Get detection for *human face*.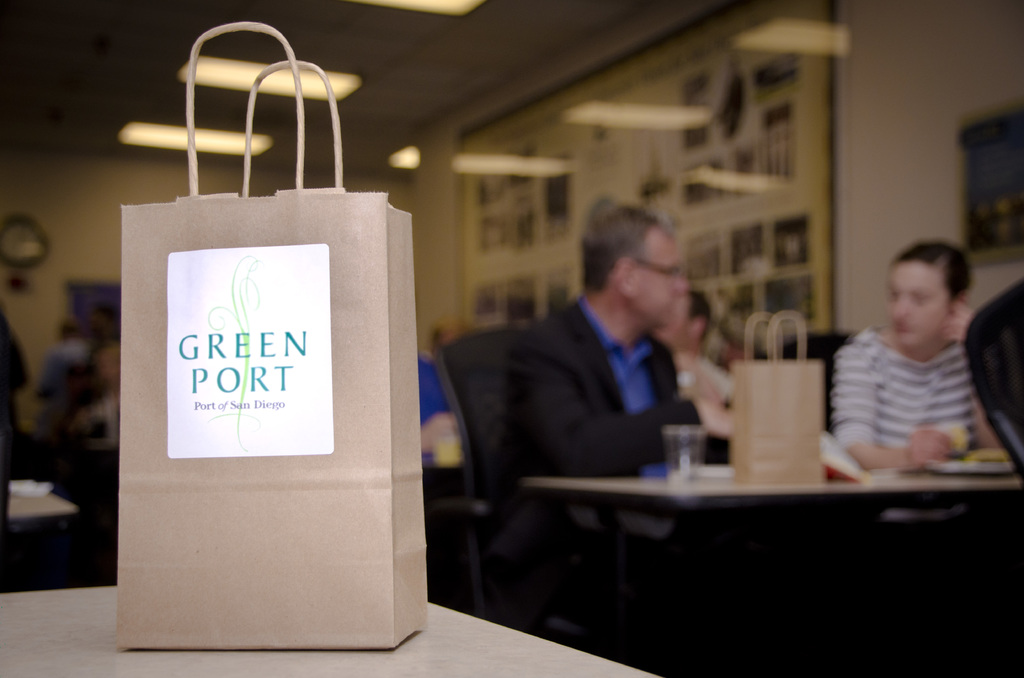
Detection: (x1=631, y1=223, x2=695, y2=327).
